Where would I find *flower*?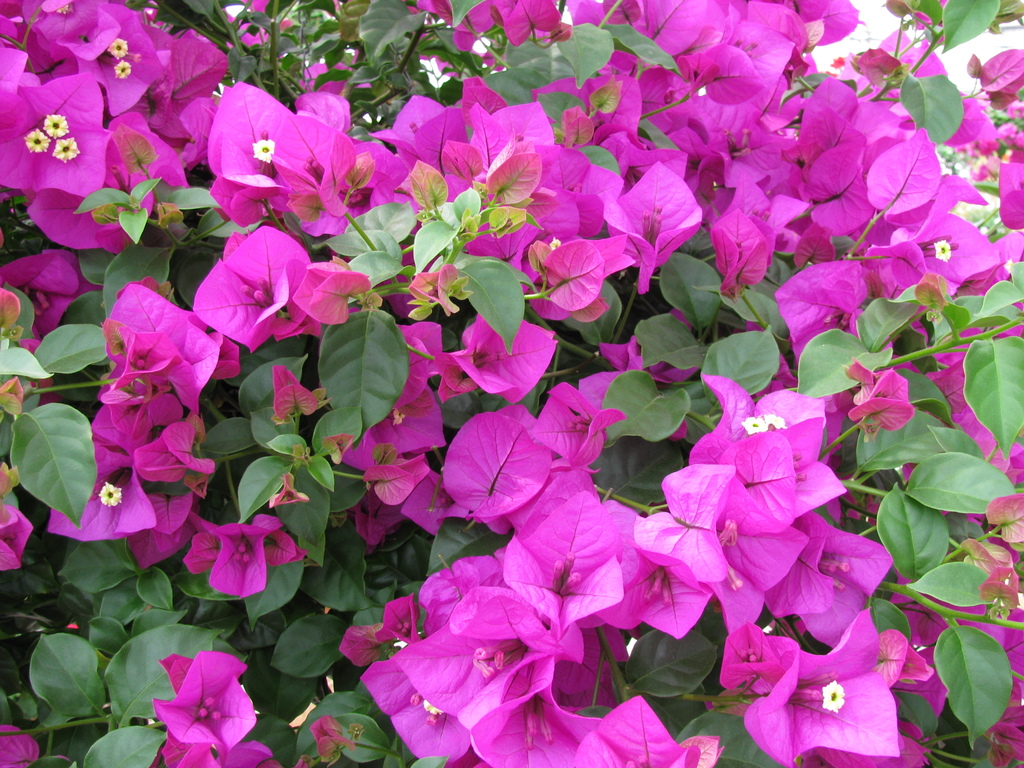
At box(204, 76, 404, 238).
